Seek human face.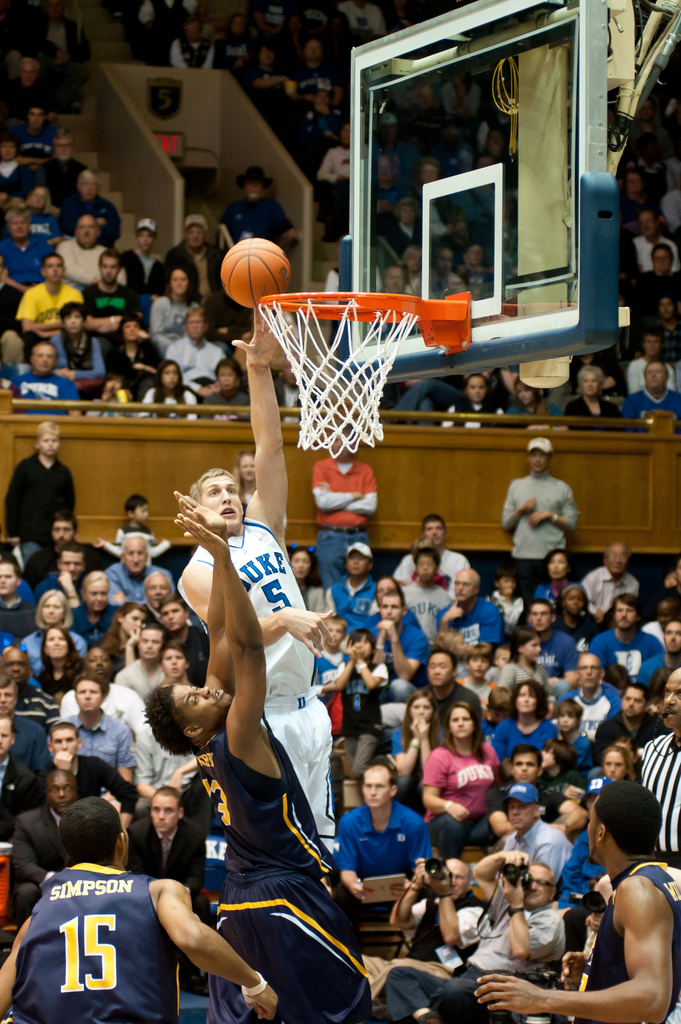
[0,563,17,594].
